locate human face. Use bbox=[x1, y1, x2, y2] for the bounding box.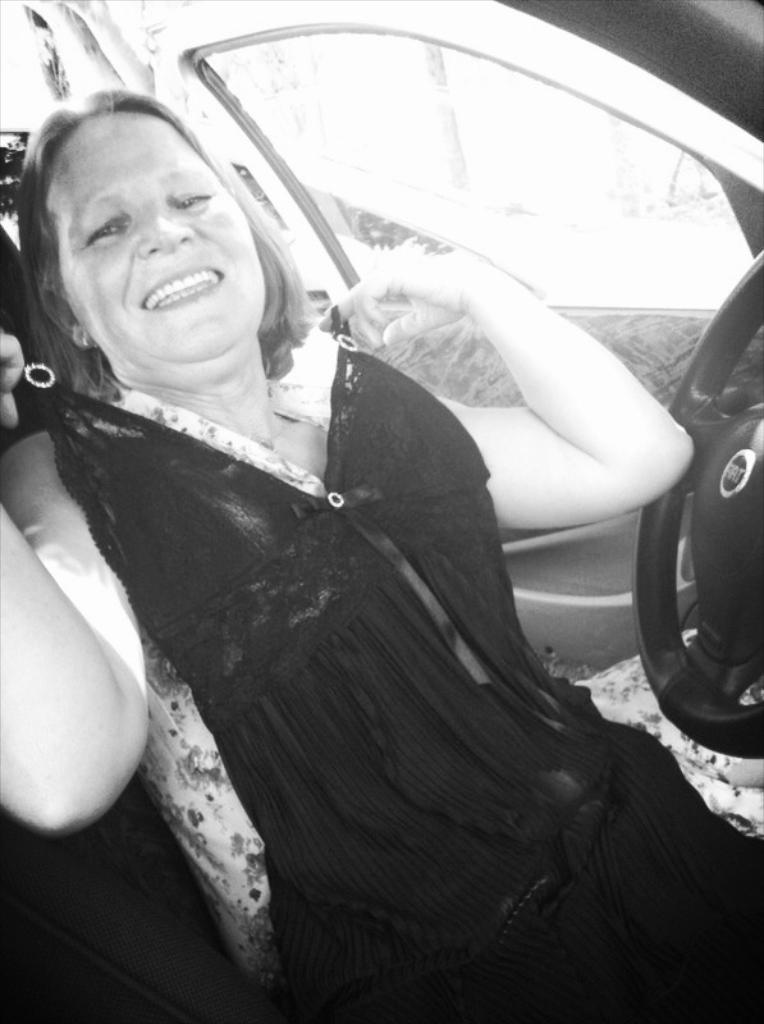
bbox=[29, 101, 270, 383].
